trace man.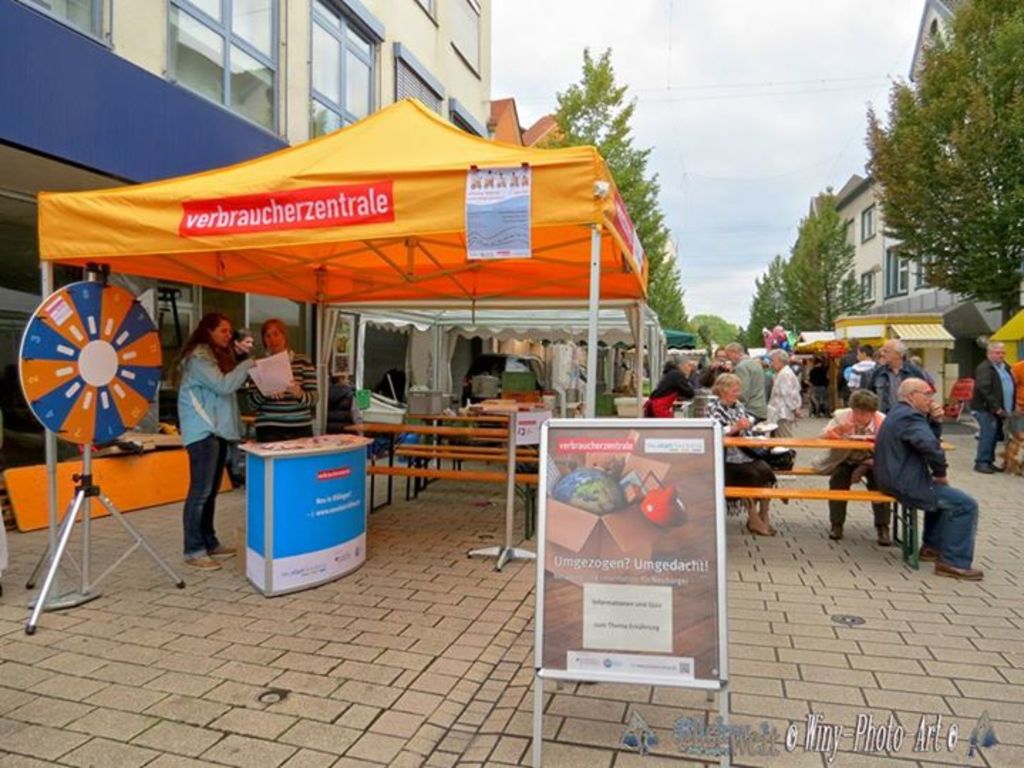
Traced to select_region(868, 371, 969, 572).
